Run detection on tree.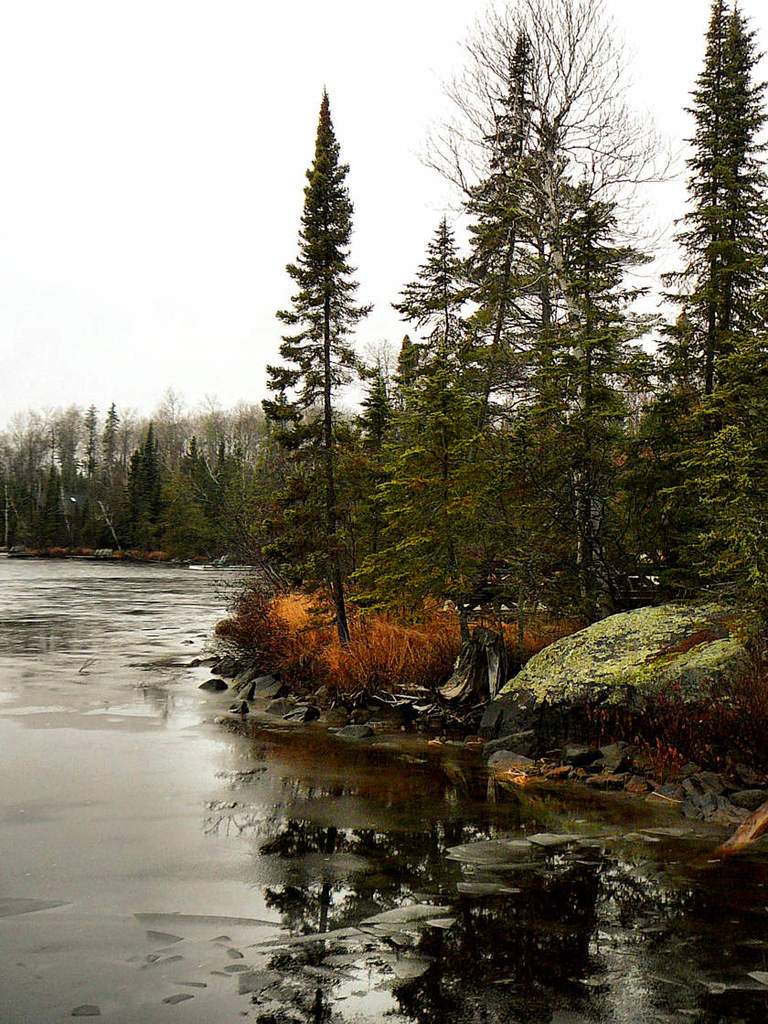
Result: region(0, 400, 43, 540).
